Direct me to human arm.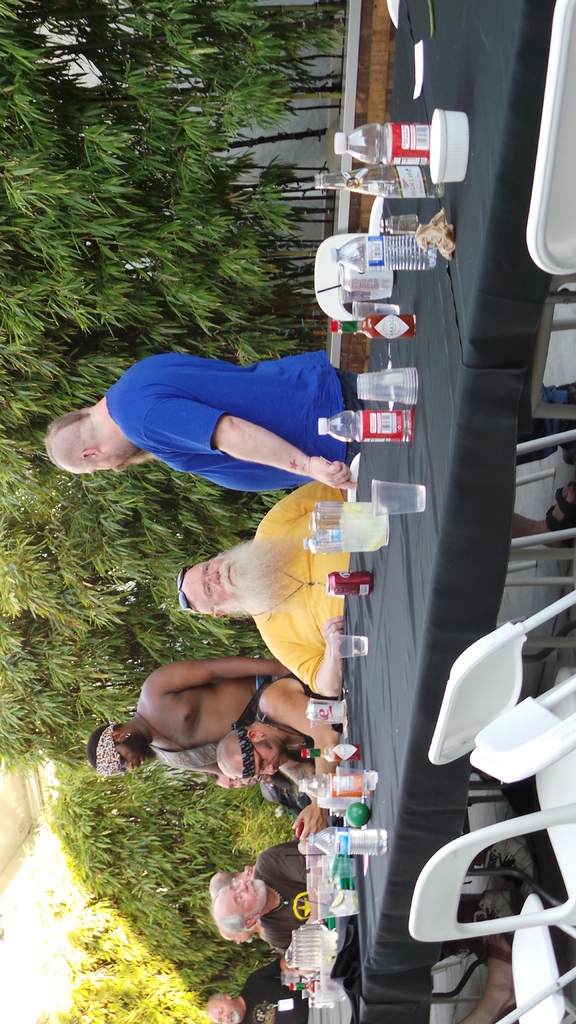
Direction: pyautogui.locateOnScreen(256, 844, 301, 886).
